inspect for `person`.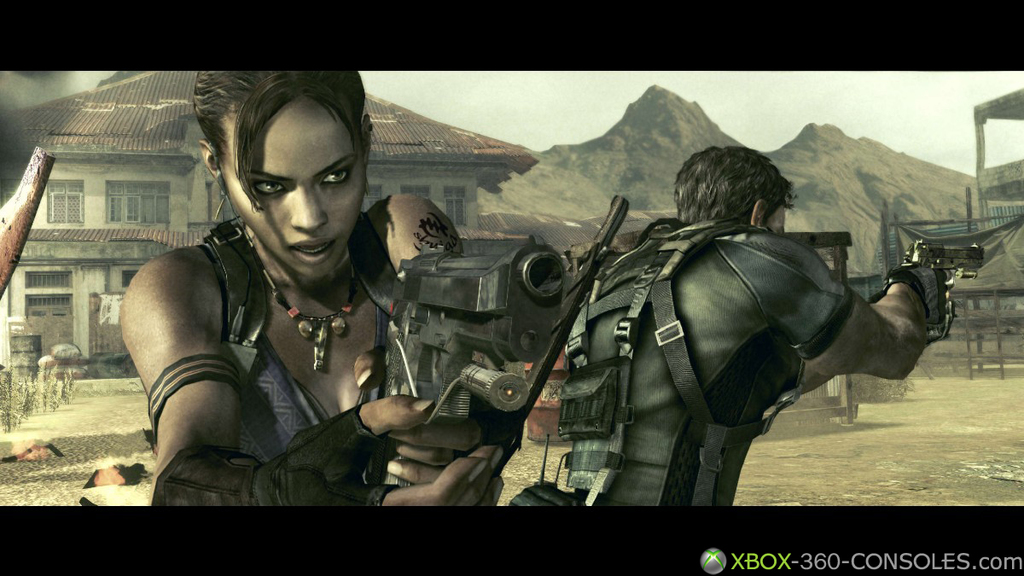
Inspection: 556 143 946 515.
